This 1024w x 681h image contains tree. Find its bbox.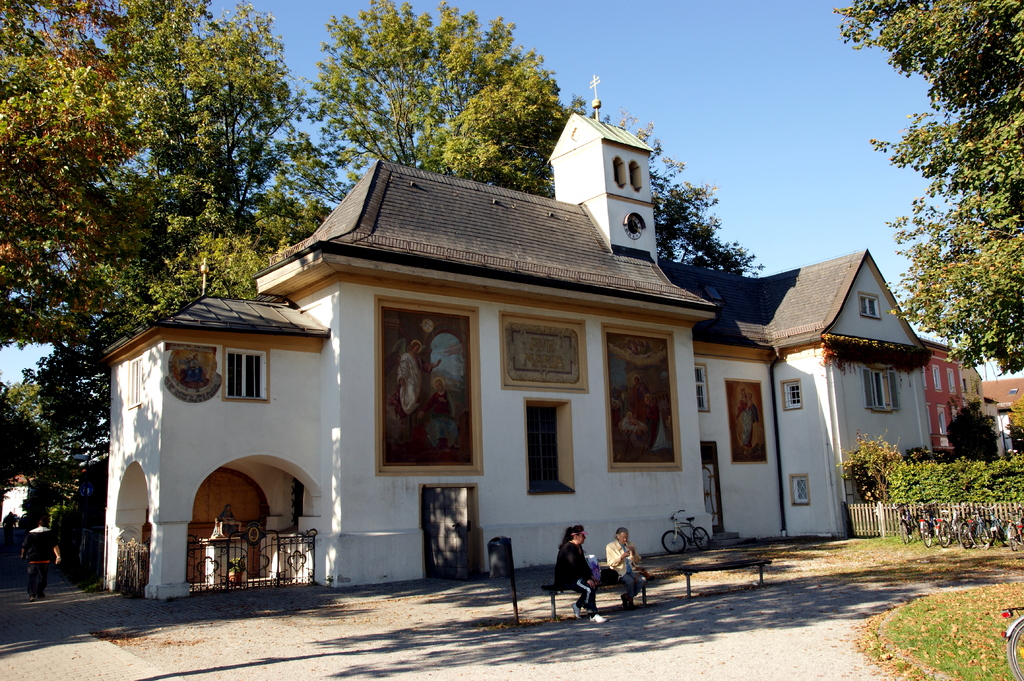
(x1=835, y1=3, x2=1022, y2=379).
